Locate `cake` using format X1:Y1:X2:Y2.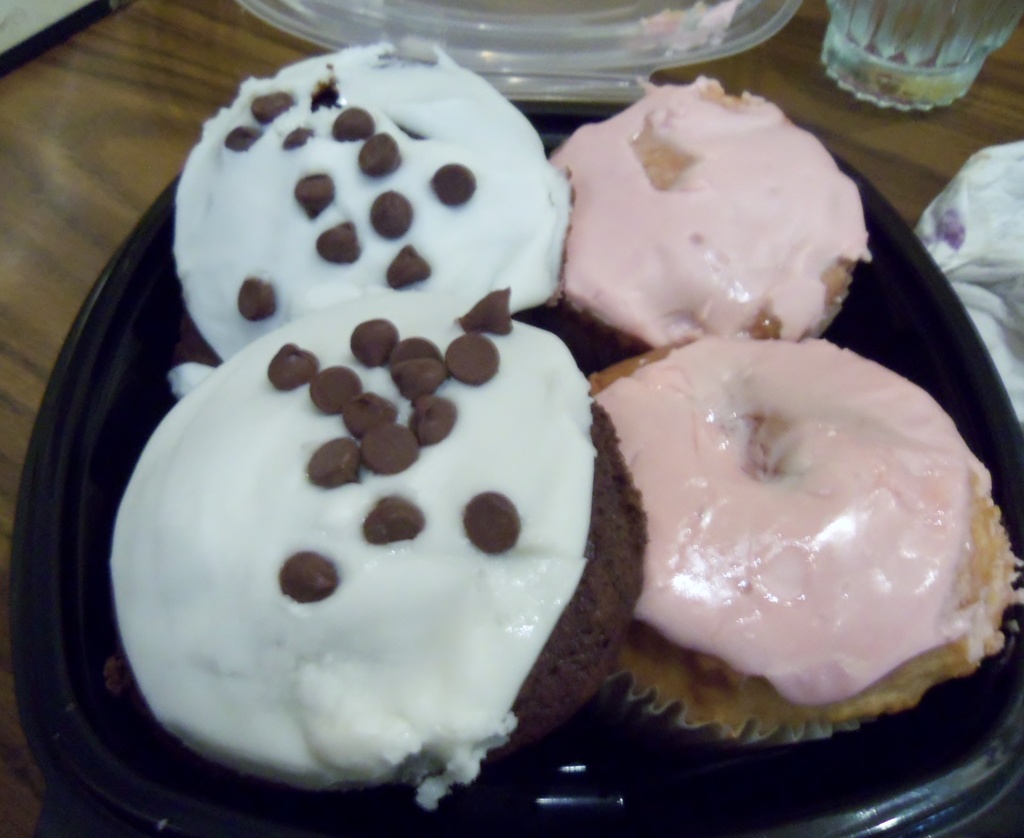
107:301:680:805.
